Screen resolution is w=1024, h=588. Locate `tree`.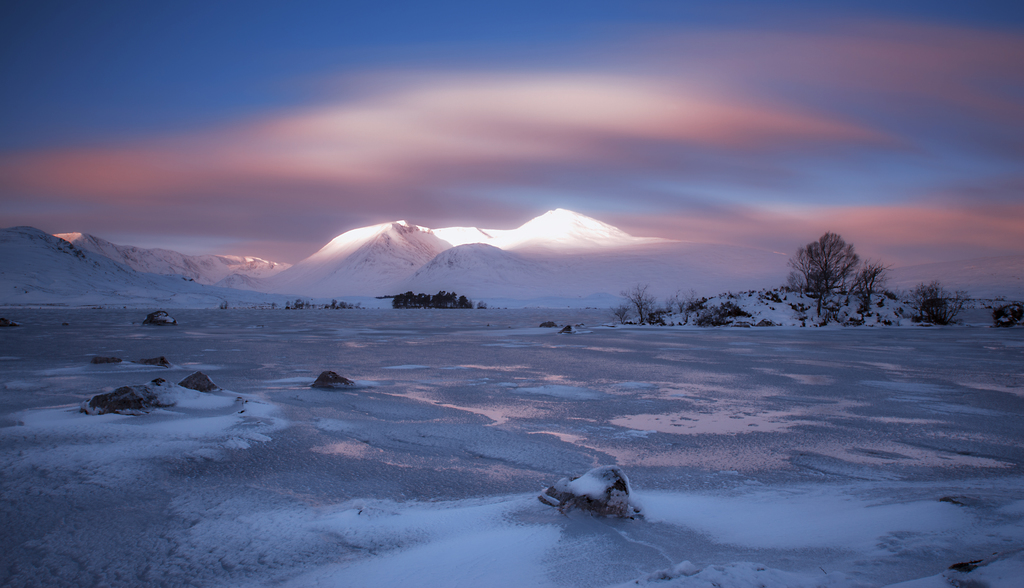
box=[908, 282, 965, 323].
